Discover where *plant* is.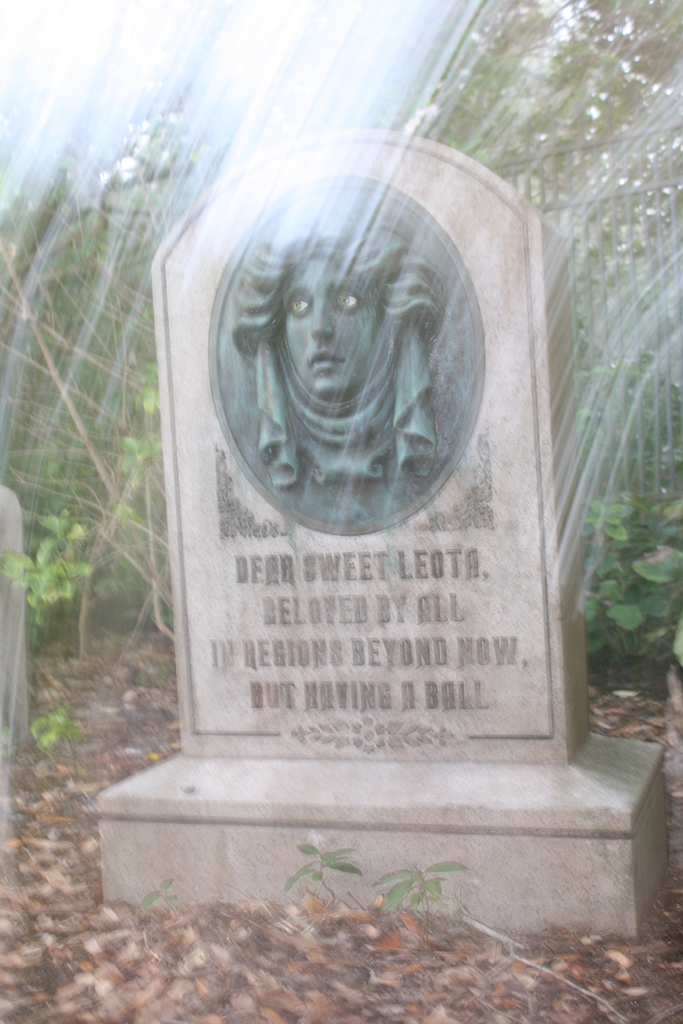
Discovered at x1=580, y1=436, x2=677, y2=728.
